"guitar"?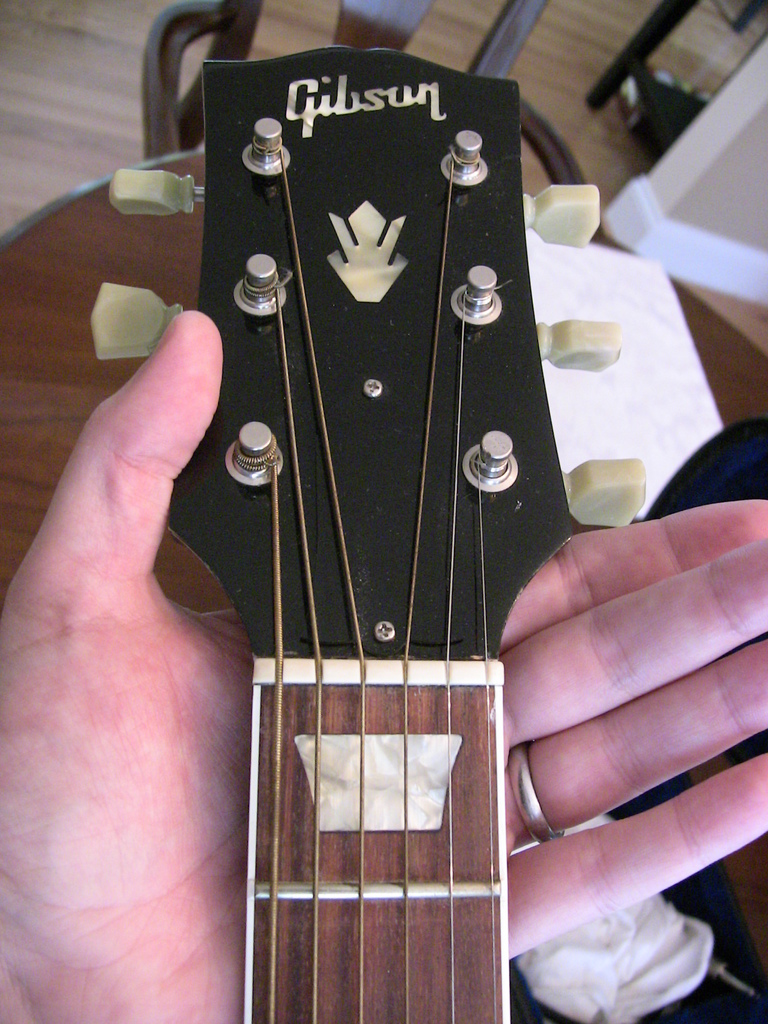
164/44/582/1023
